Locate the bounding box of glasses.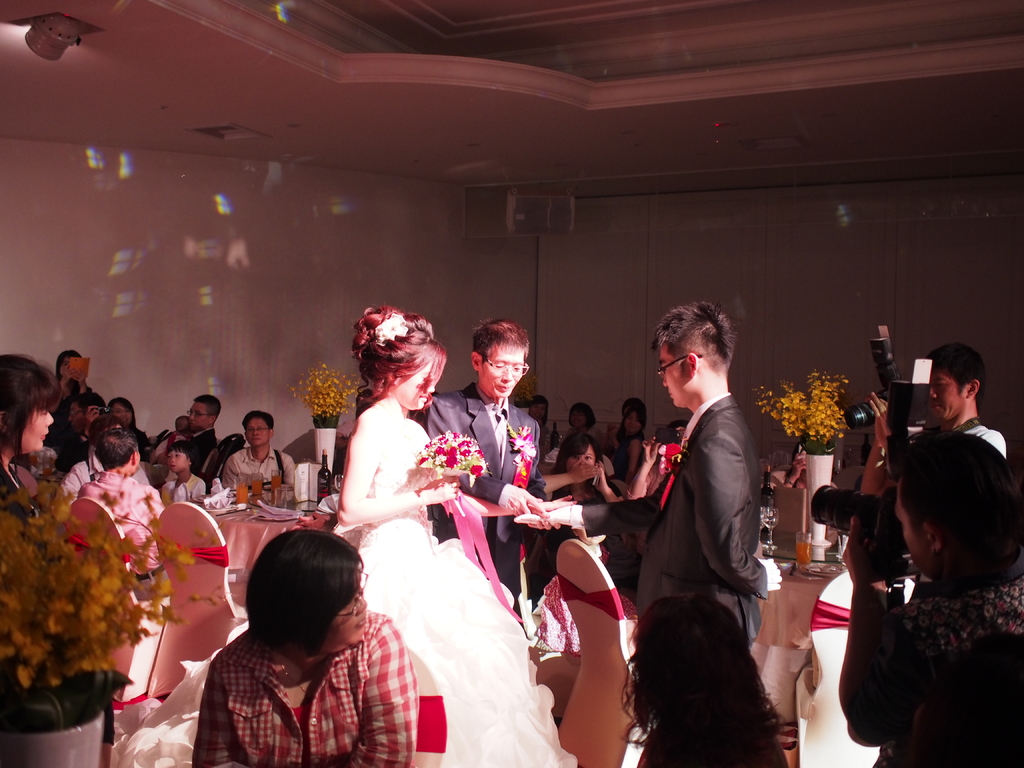
Bounding box: 476,358,531,378.
